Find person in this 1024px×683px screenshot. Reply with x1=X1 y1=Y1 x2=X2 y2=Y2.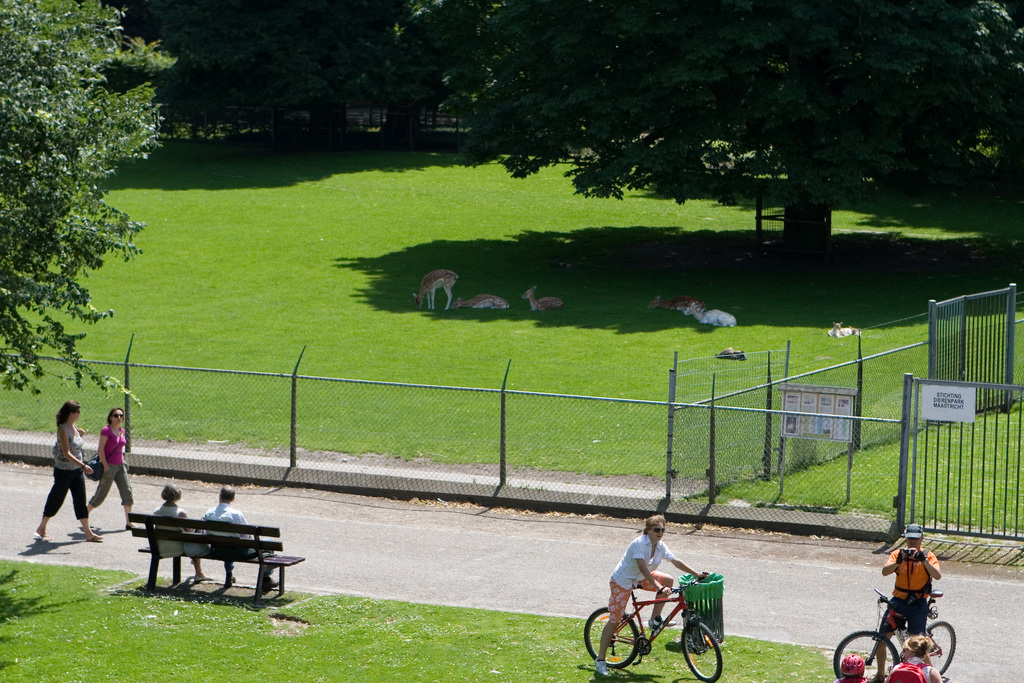
x1=891 y1=637 x2=951 y2=682.
